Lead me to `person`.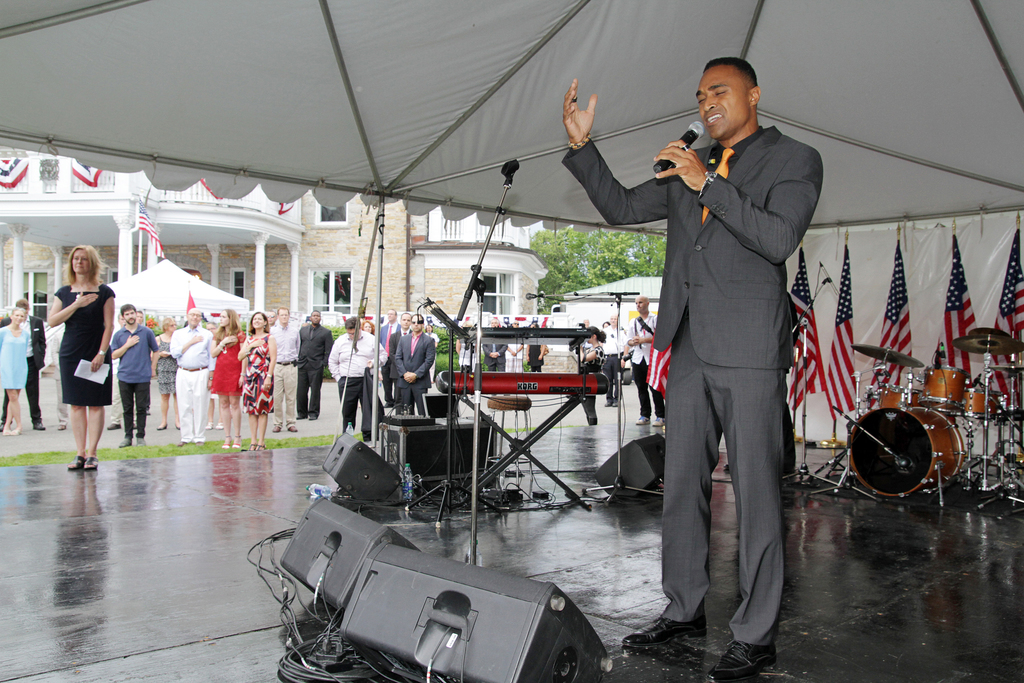
Lead to Rect(426, 322, 444, 343).
